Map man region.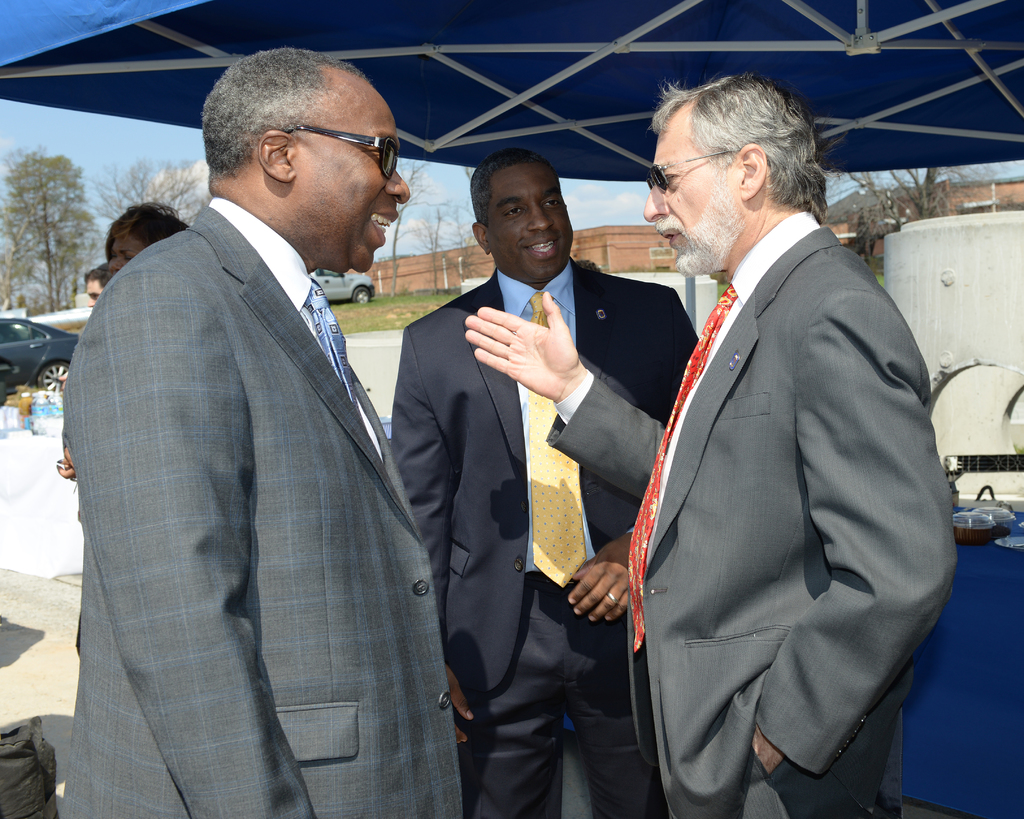
Mapped to <bbox>392, 150, 703, 818</bbox>.
